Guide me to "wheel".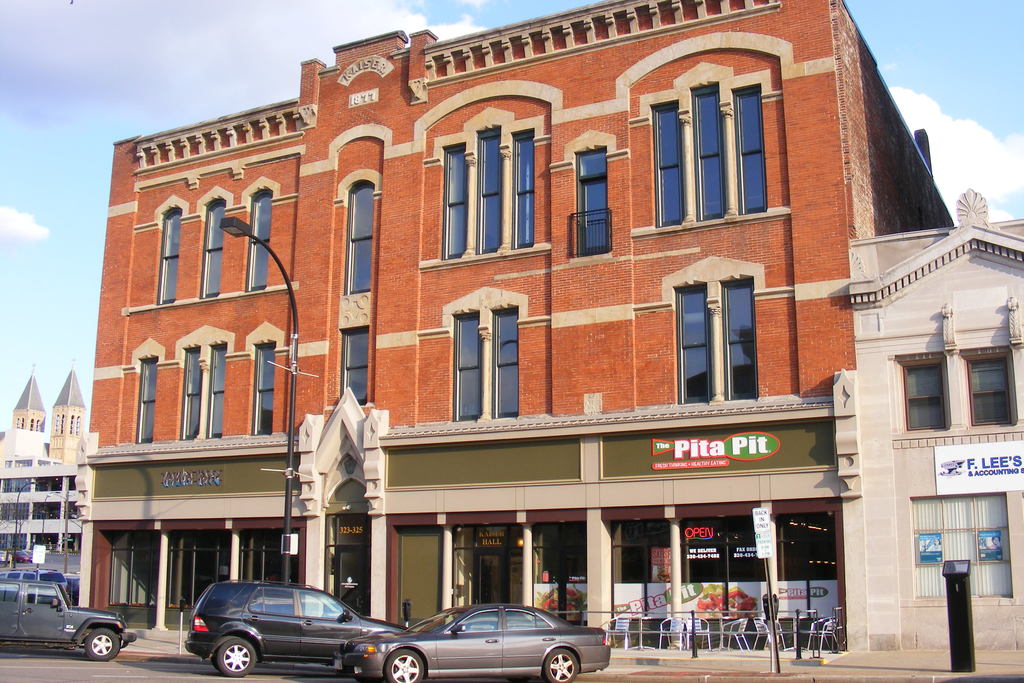
Guidance: crop(386, 648, 425, 682).
